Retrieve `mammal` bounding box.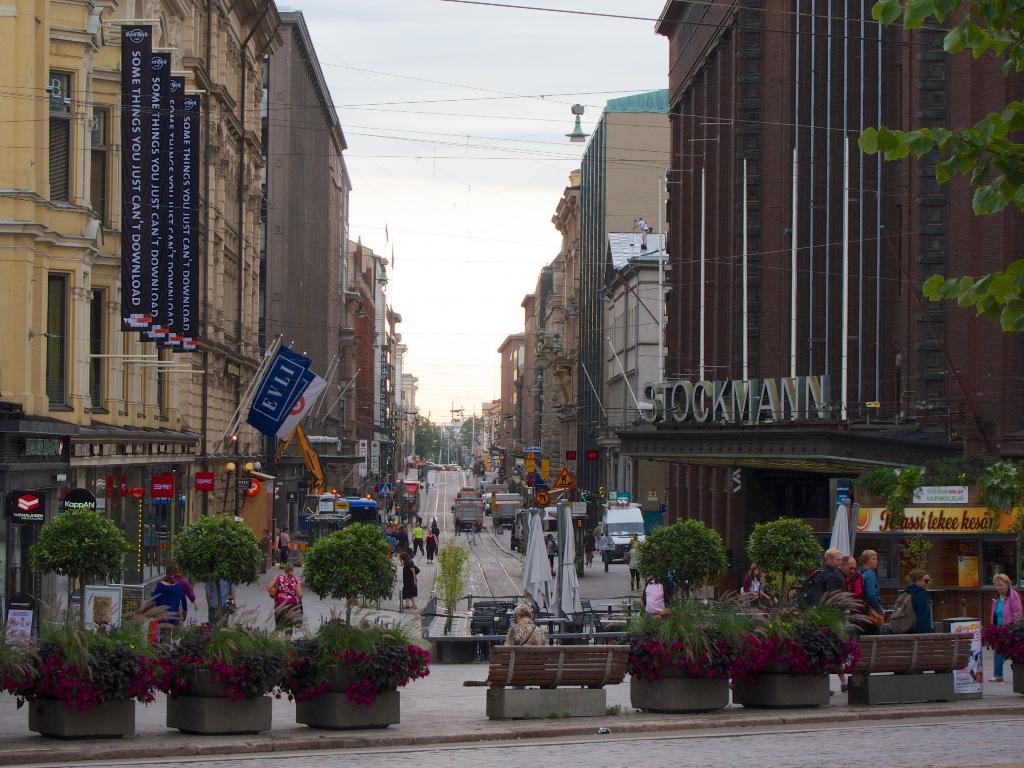
Bounding box: detection(599, 529, 619, 571).
